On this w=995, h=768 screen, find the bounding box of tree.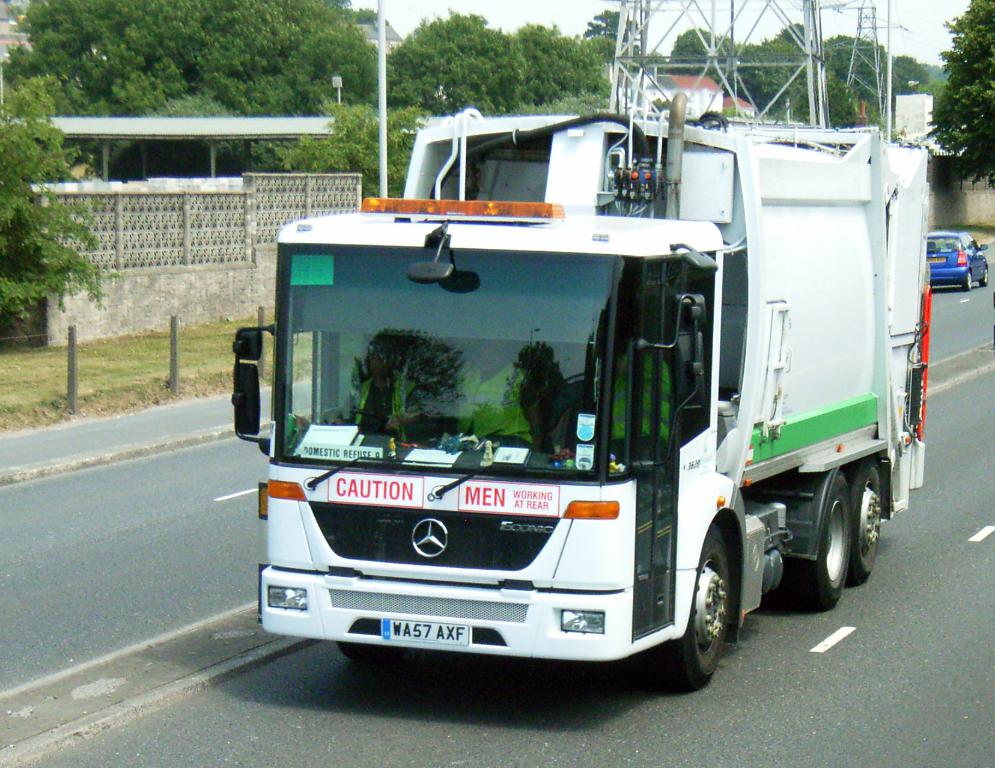
Bounding box: 581, 4, 647, 54.
